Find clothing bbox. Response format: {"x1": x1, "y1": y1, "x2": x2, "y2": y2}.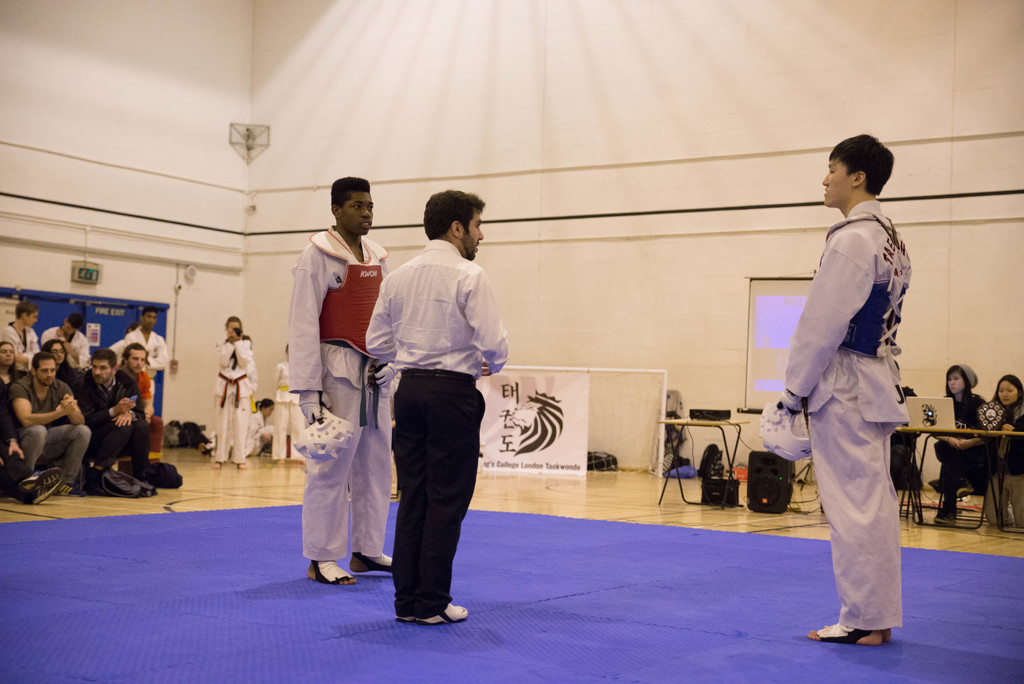
{"x1": 358, "y1": 238, "x2": 509, "y2": 626}.
